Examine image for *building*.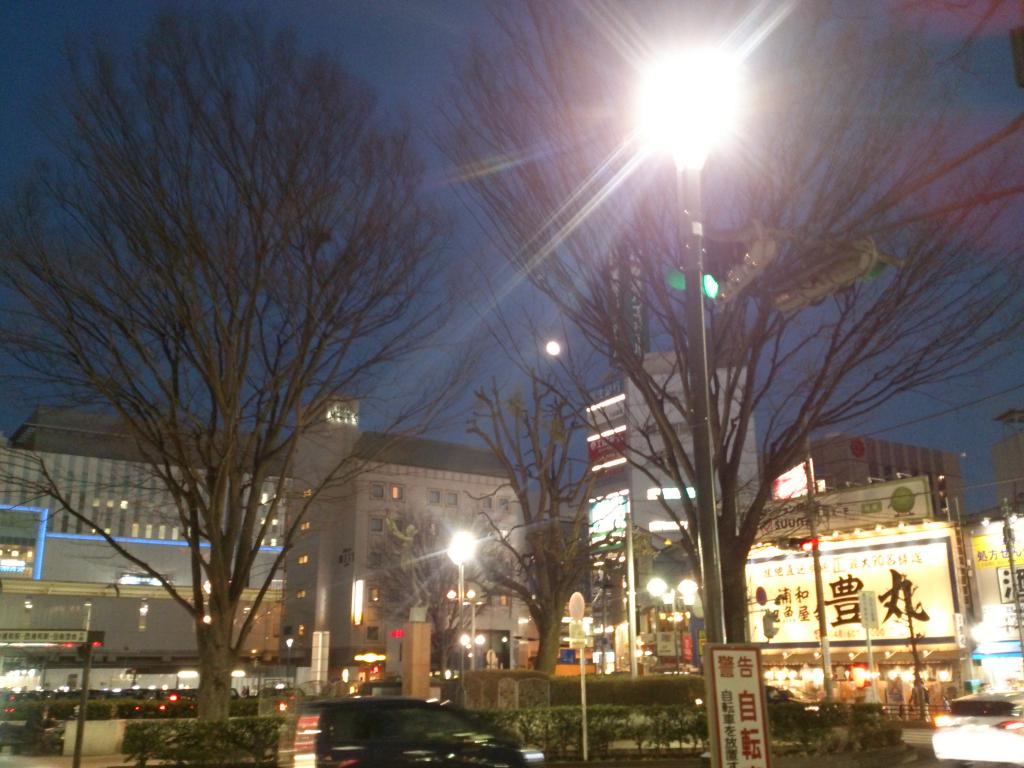
Examination result: 959/497/1023/719.
